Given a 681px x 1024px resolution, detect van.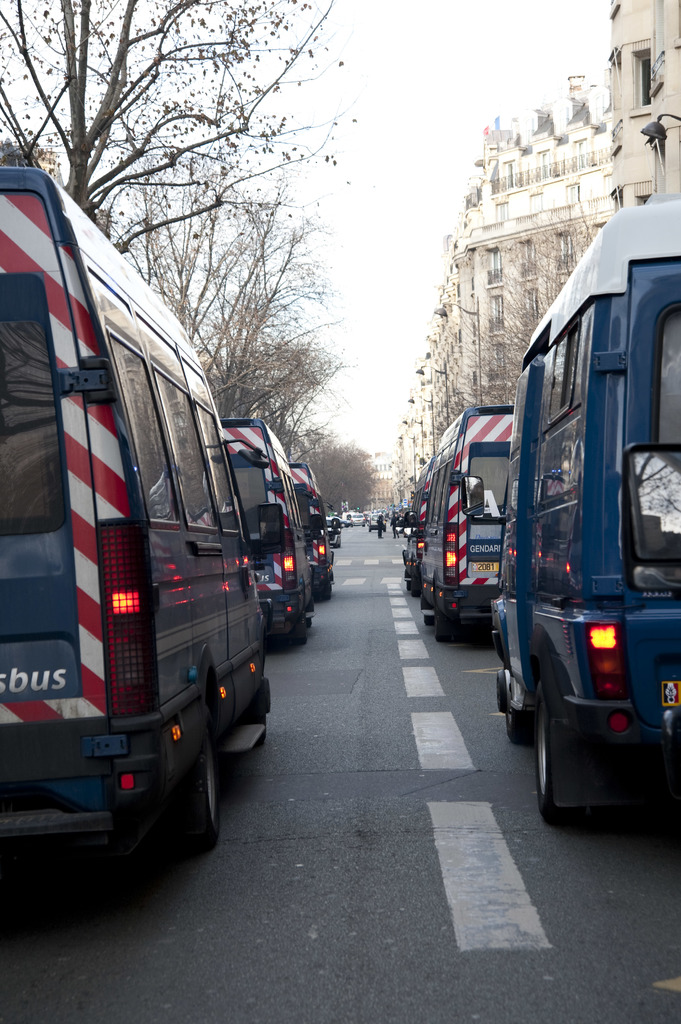
(x1=0, y1=164, x2=287, y2=855).
